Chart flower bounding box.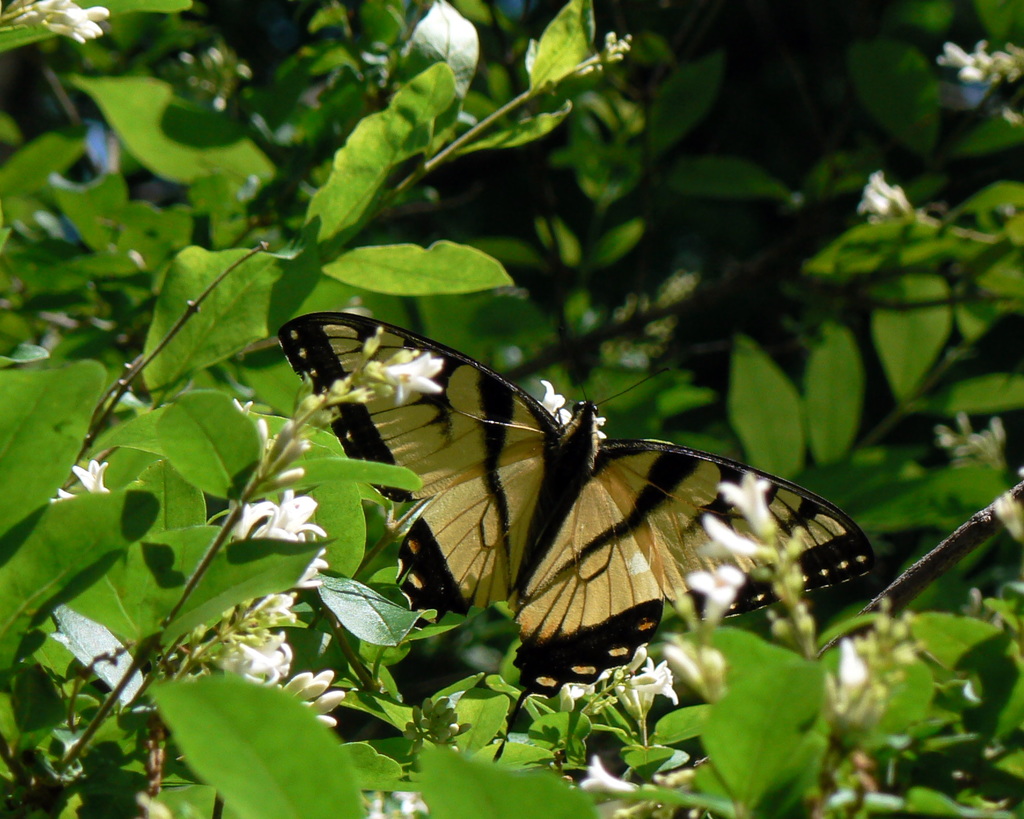
Charted: 70,460,114,494.
